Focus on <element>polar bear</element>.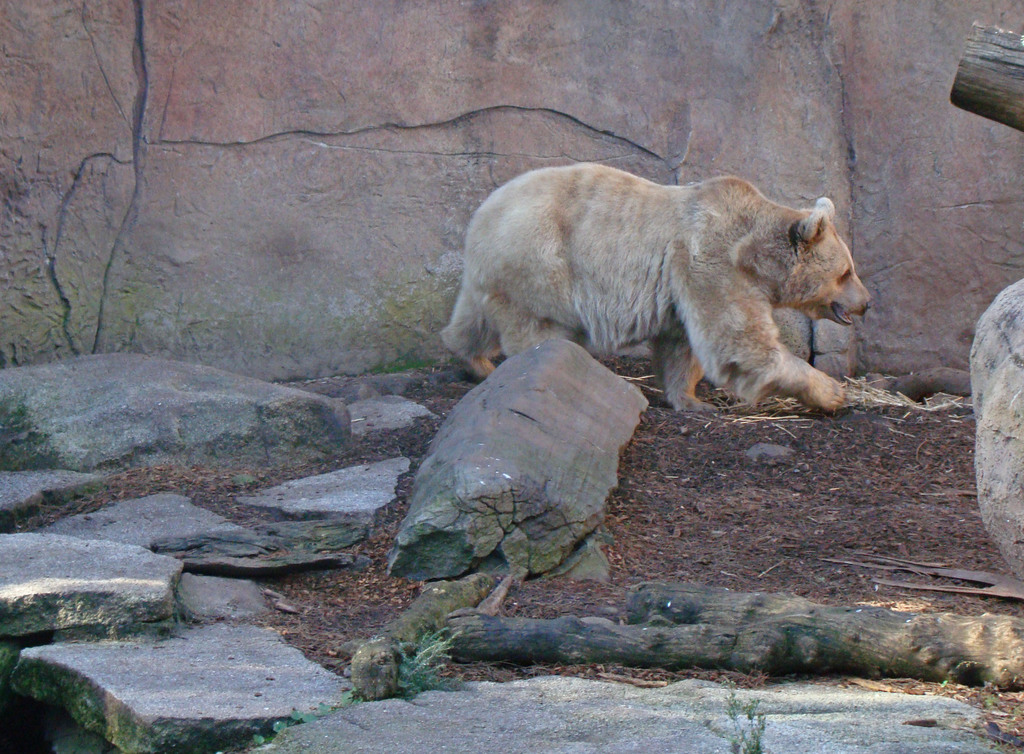
Focused at pyautogui.locateOnScreen(435, 159, 876, 419).
